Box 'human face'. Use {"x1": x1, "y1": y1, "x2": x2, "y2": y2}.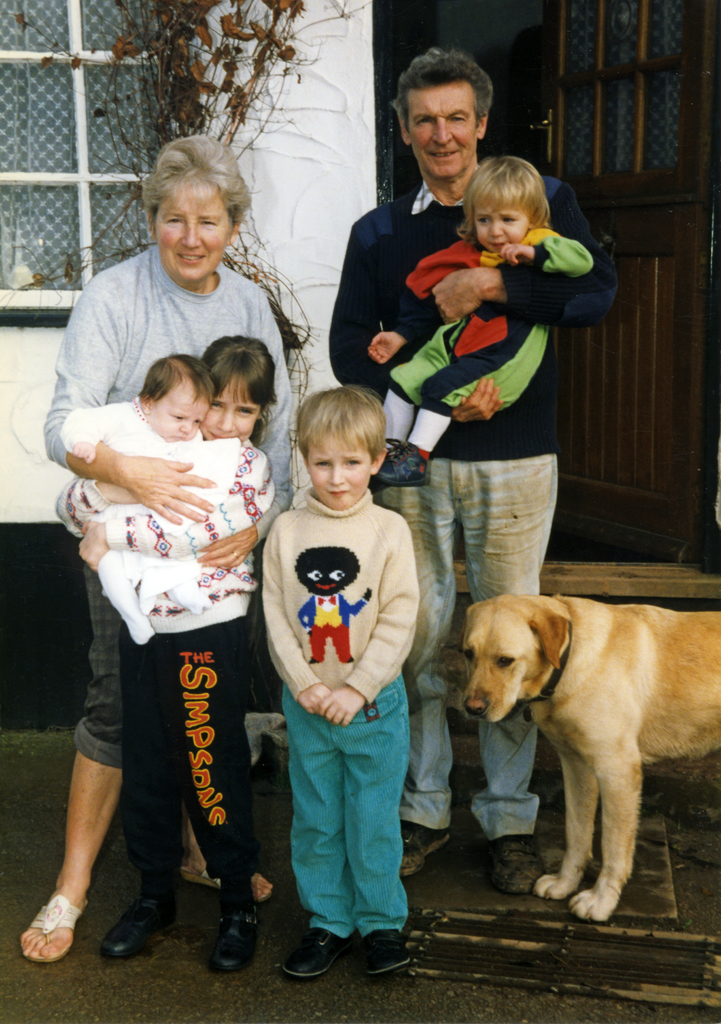
{"x1": 302, "y1": 420, "x2": 373, "y2": 518}.
